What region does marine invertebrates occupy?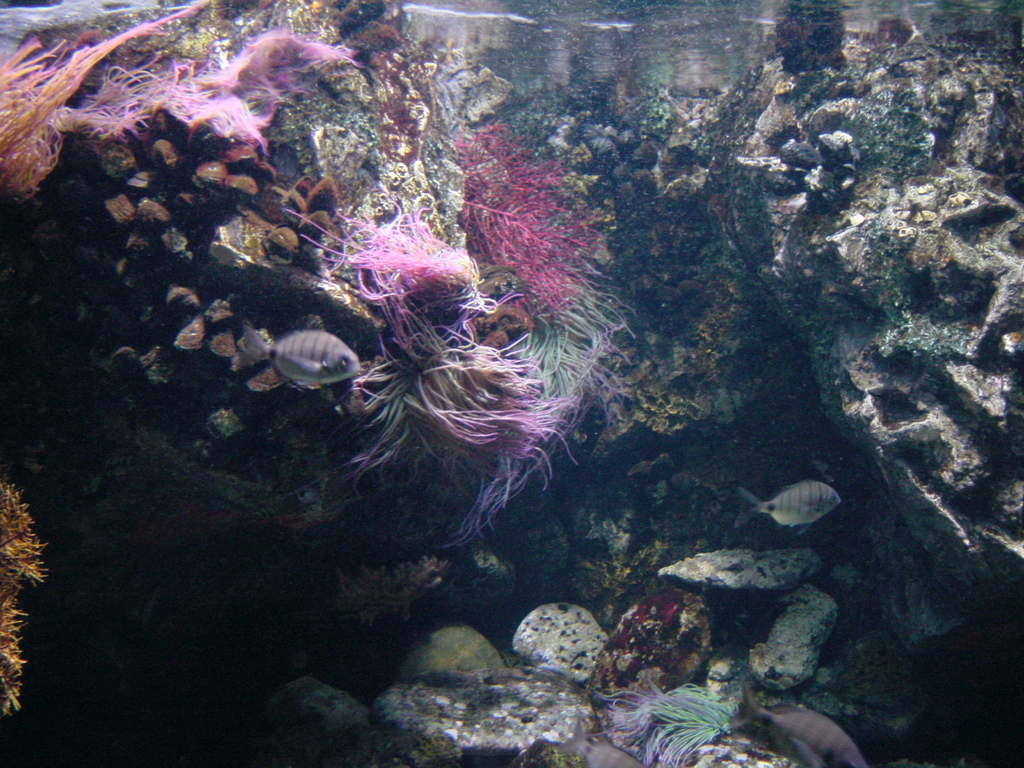
rect(456, 93, 633, 323).
